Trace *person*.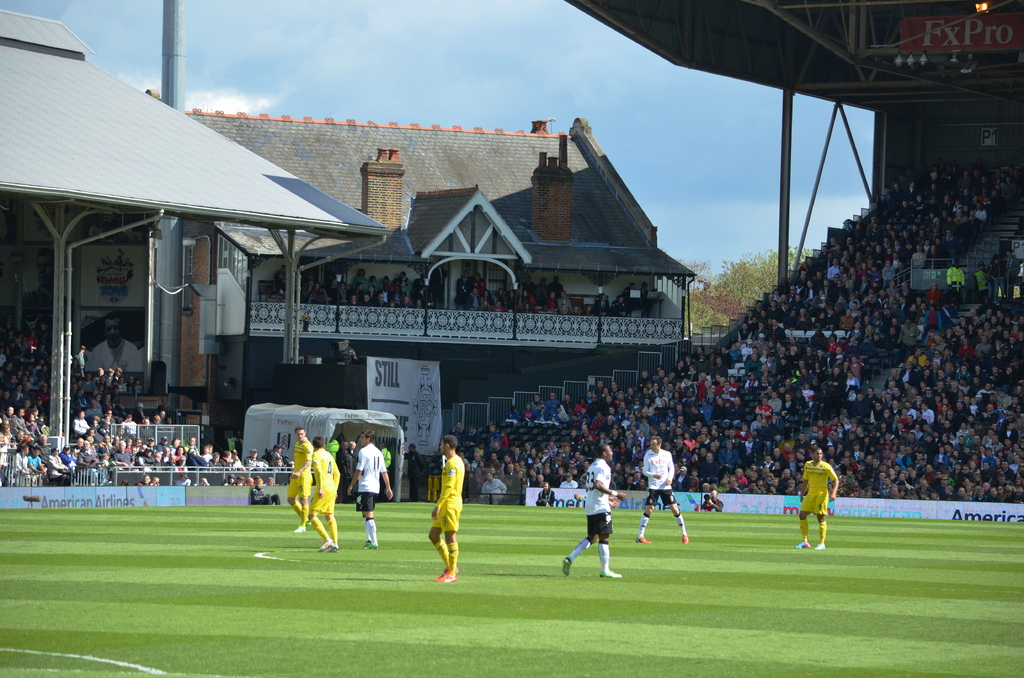
Traced to 634 439 689 544.
